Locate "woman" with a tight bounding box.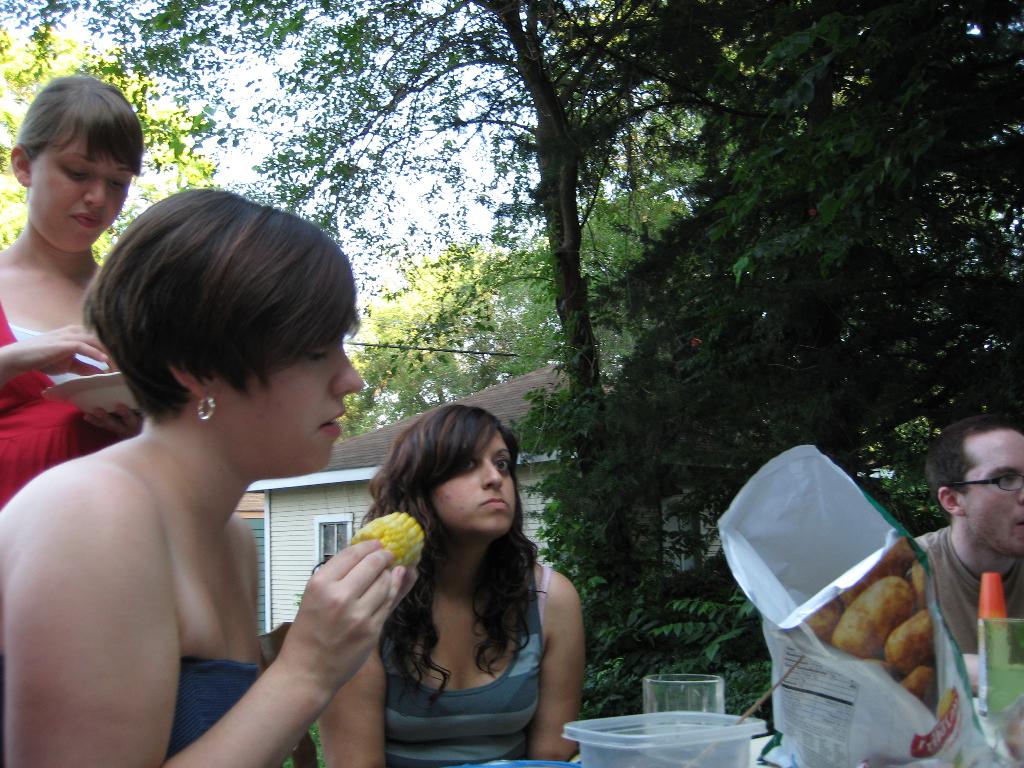
x1=0 y1=187 x2=422 y2=767.
